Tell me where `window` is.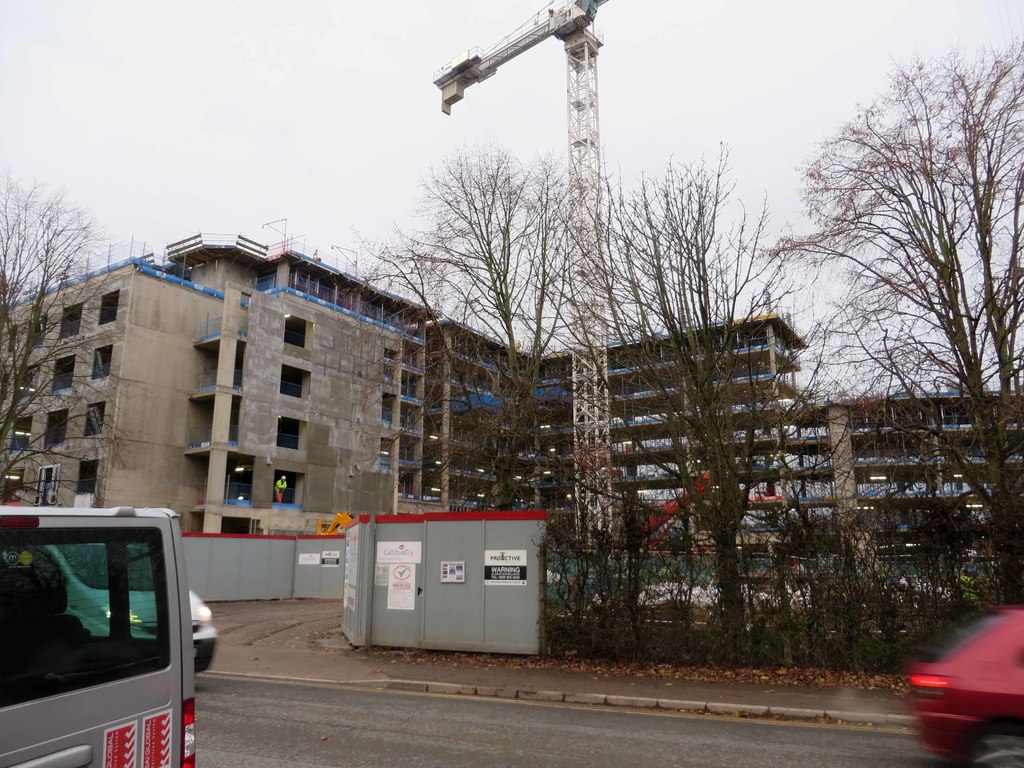
`window` is at {"x1": 10, "y1": 417, "x2": 33, "y2": 458}.
